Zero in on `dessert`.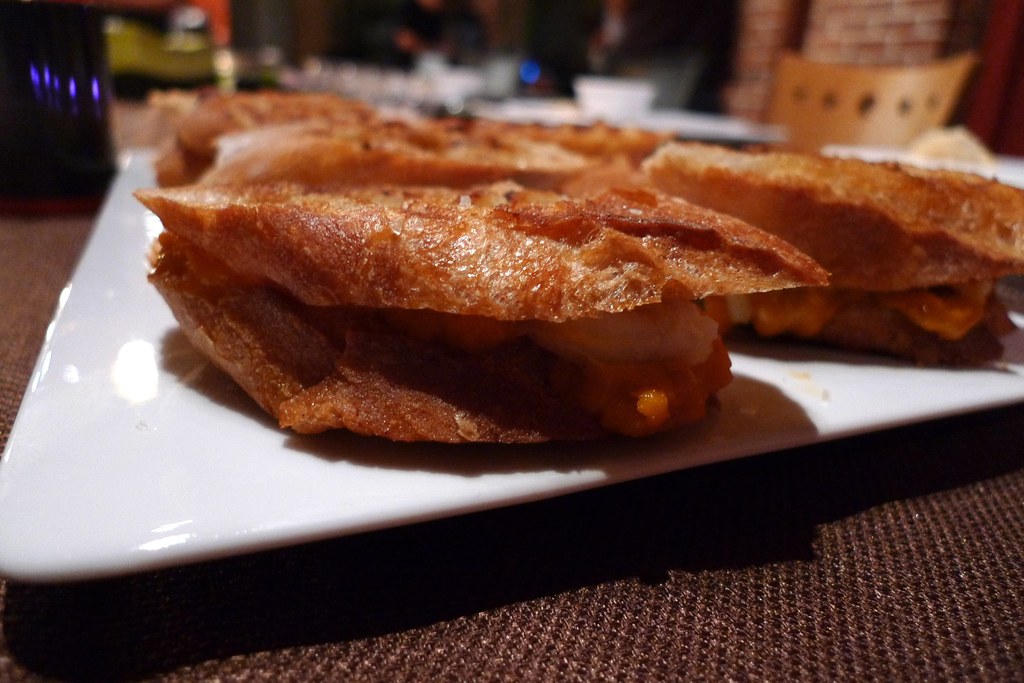
Zeroed in: {"left": 512, "top": 117, "right": 667, "bottom": 178}.
